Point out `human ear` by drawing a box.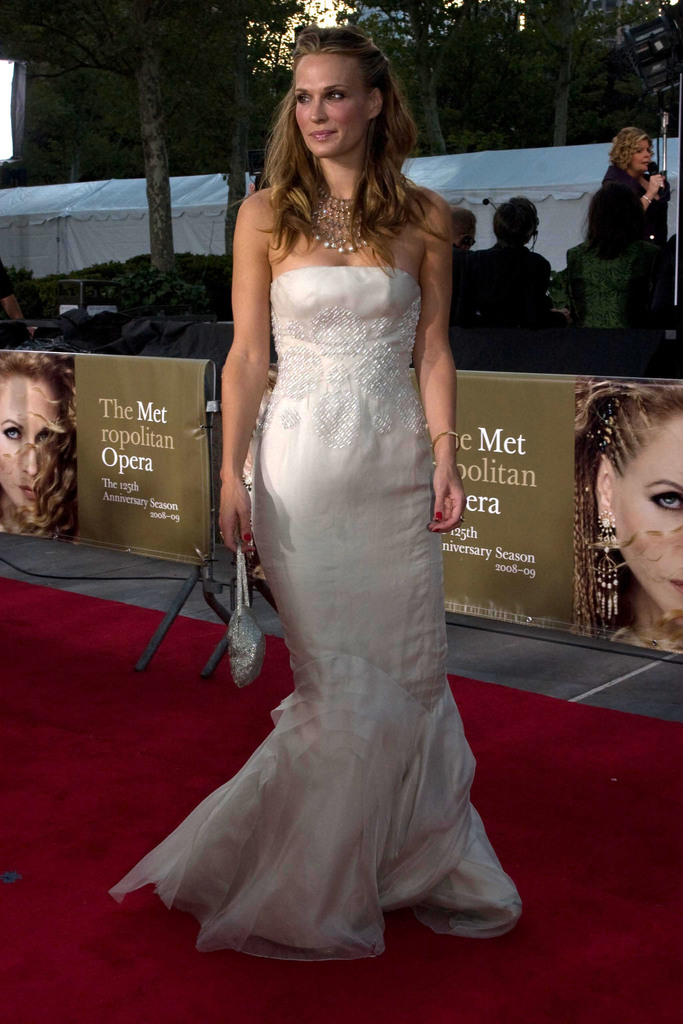
<region>368, 86, 385, 116</region>.
